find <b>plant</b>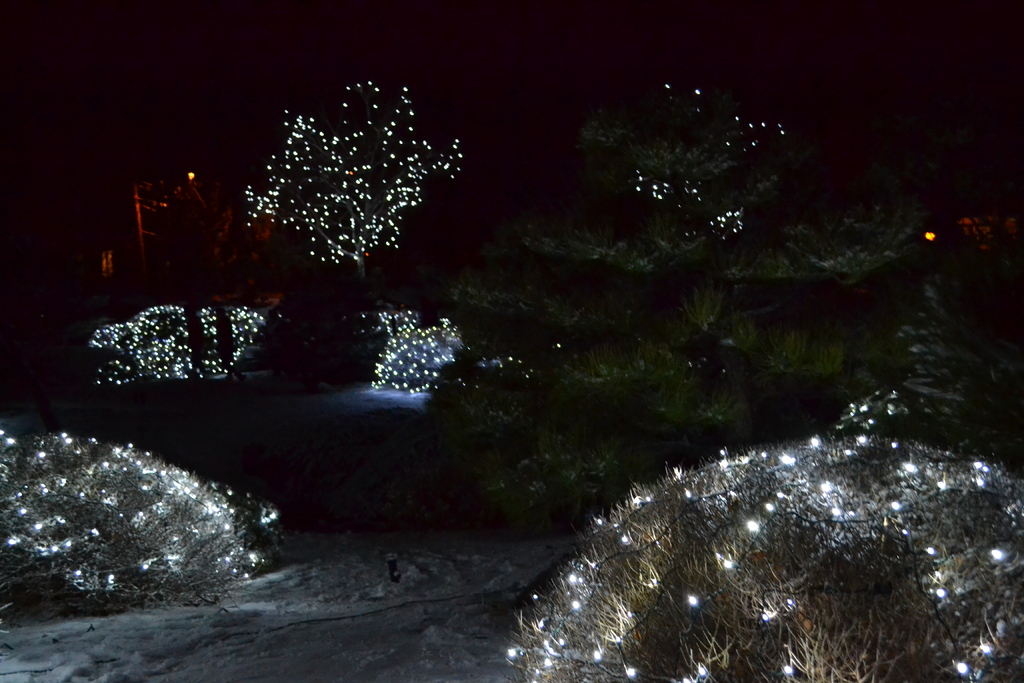
504, 393, 1023, 682
